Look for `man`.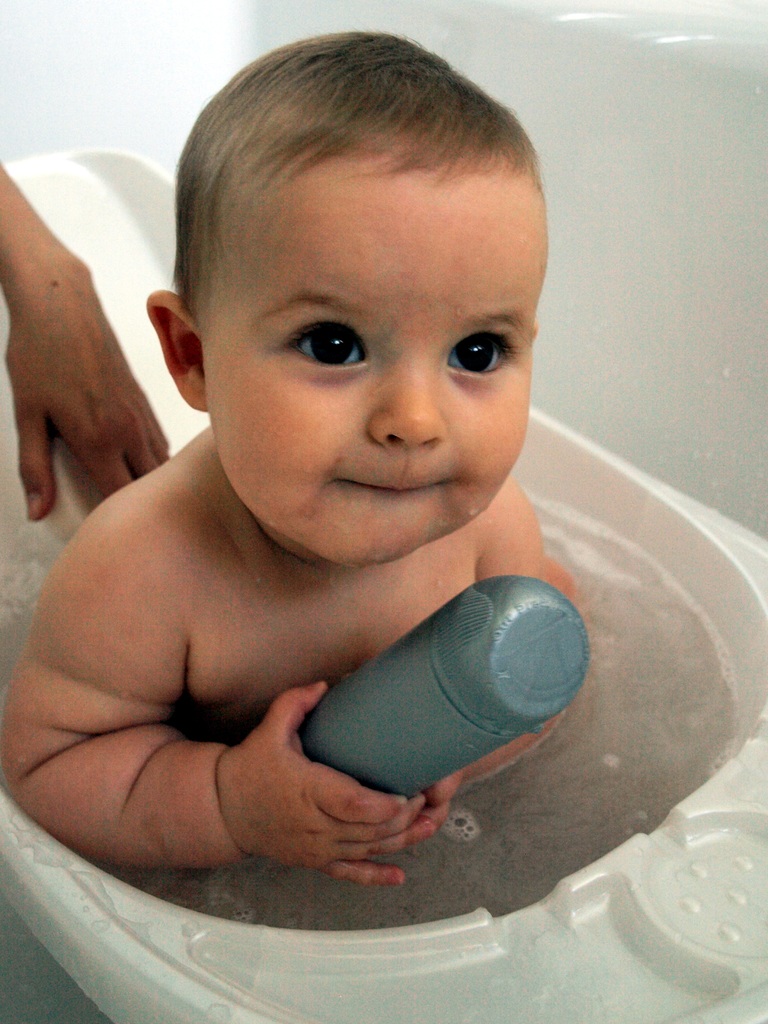
Found: select_region(4, 25, 575, 883).
